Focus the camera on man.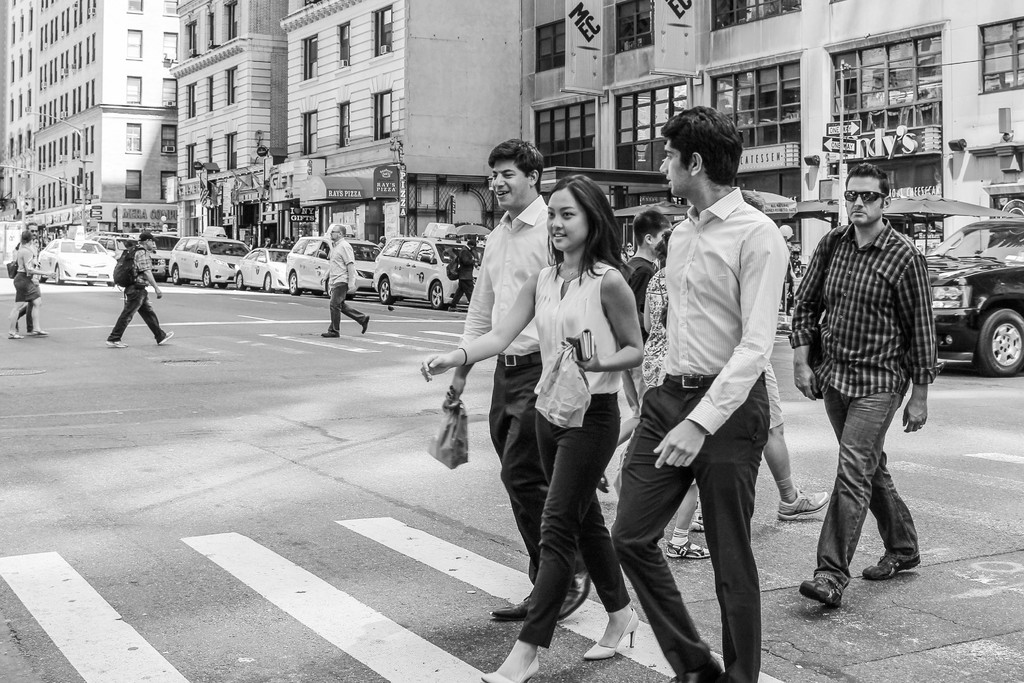
Focus region: locate(793, 161, 943, 610).
